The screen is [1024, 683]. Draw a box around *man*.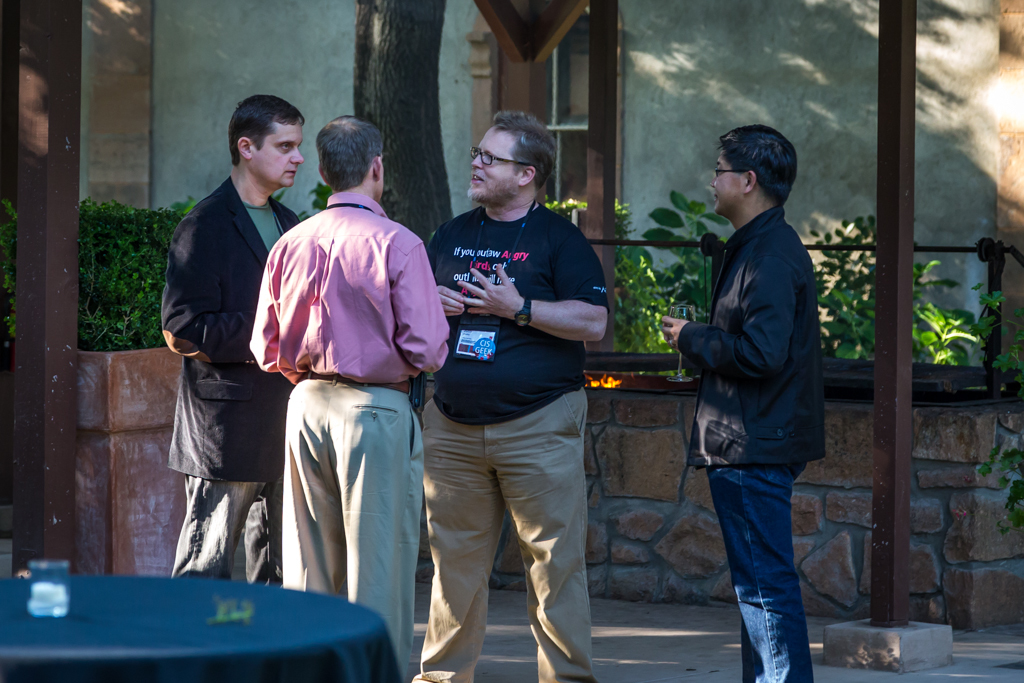
box(247, 108, 446, 682).
